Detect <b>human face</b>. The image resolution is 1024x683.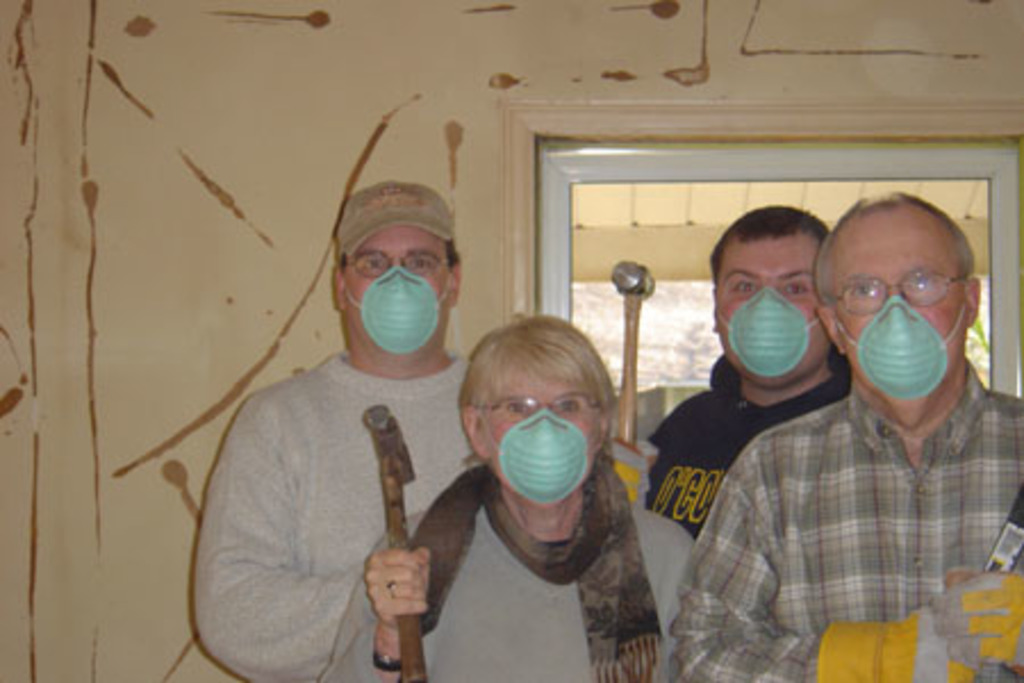
select_region(485, 371, 601, 501).
